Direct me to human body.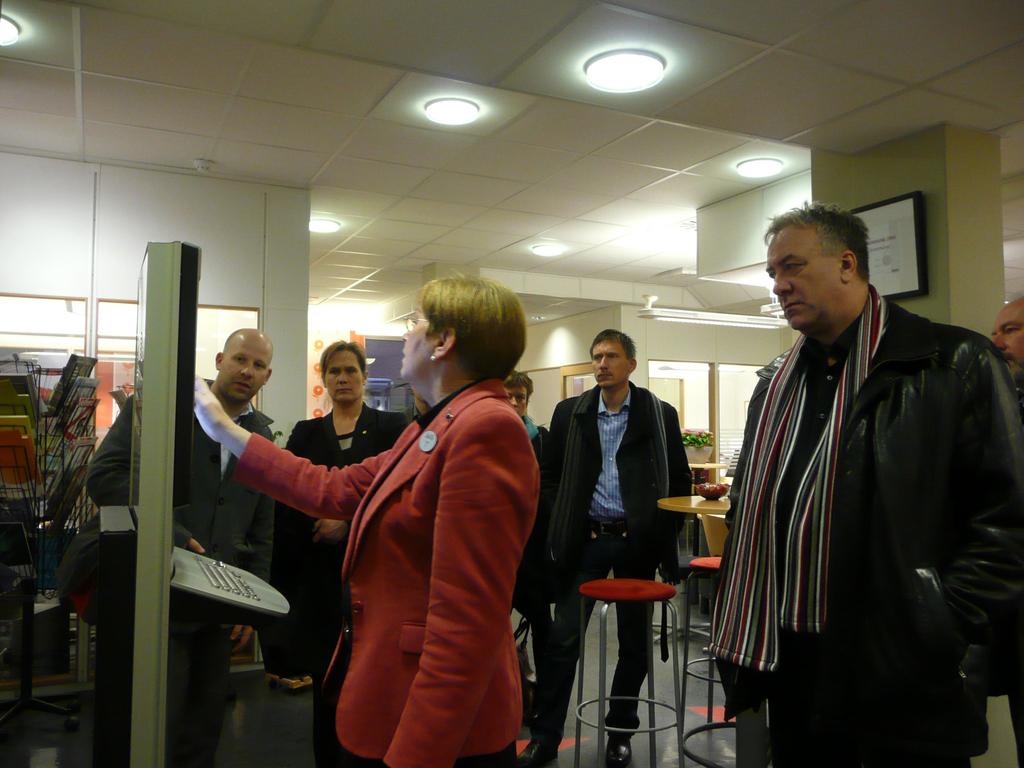
Direction: BBox(709, 203, 1023, 765).
